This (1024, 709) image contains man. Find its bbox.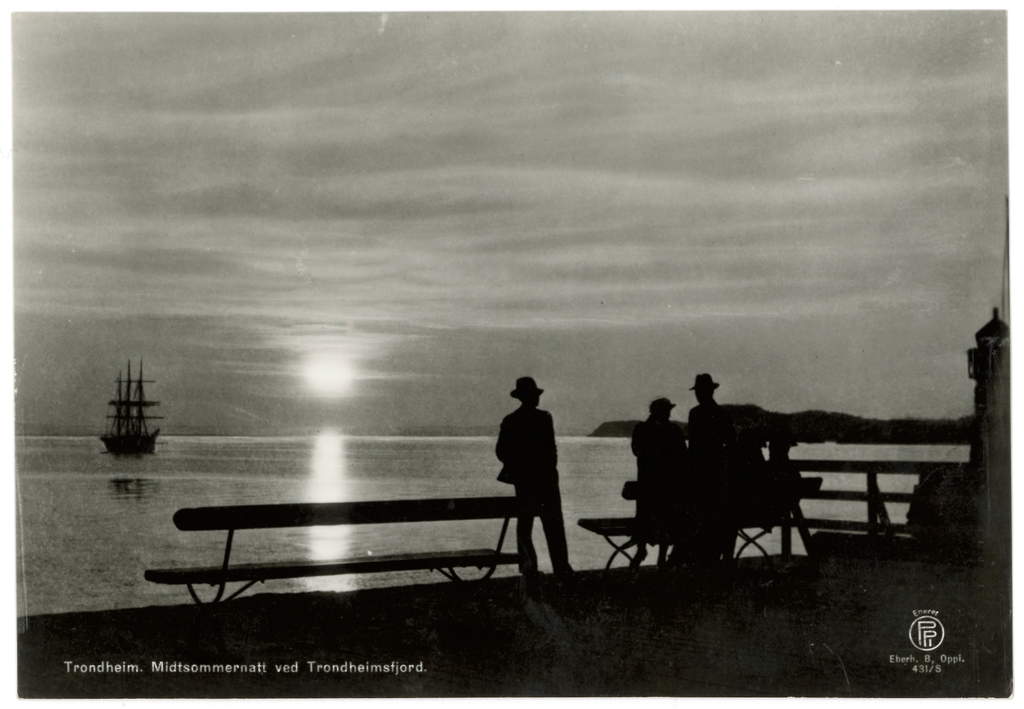
bbox=[495, 377, 586, 585].
